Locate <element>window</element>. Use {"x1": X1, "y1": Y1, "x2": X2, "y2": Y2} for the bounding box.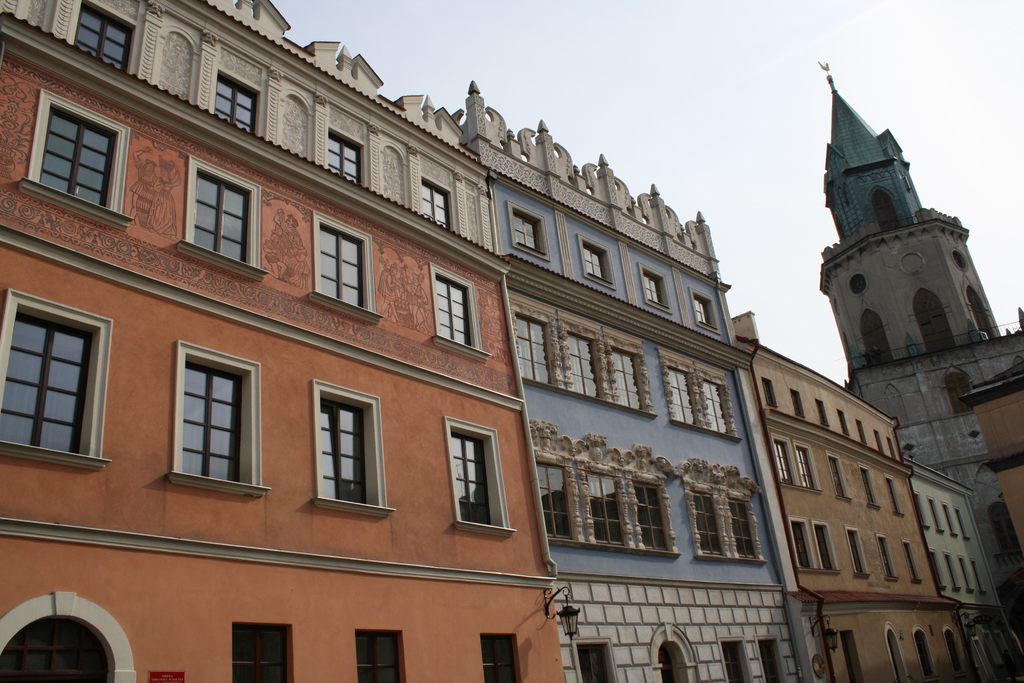
{"x1": 326, "y1": 132, "x2": 362, "y2": 191}.
